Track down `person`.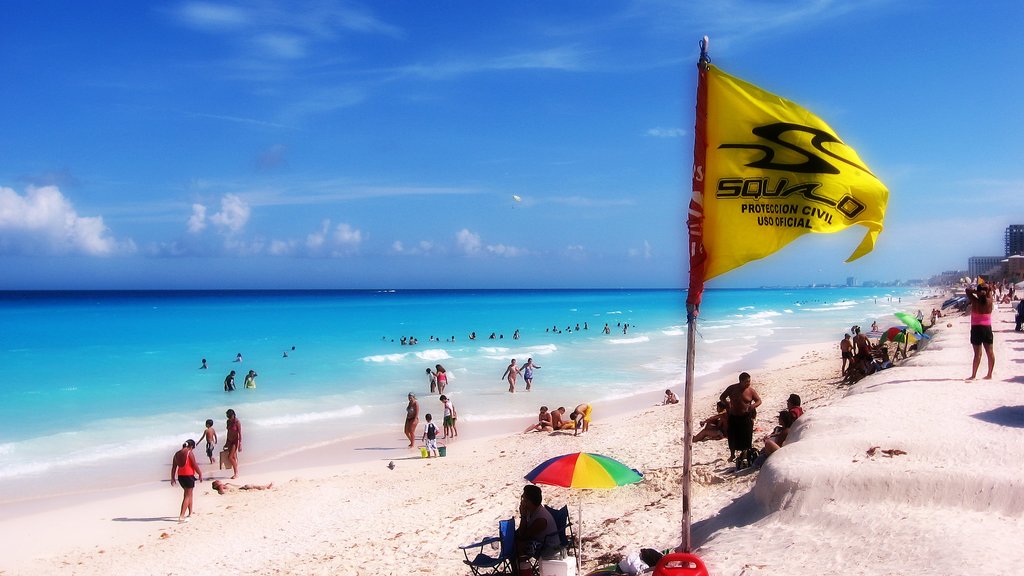
Tracked to l=719, t=367, r=766, b=465.
